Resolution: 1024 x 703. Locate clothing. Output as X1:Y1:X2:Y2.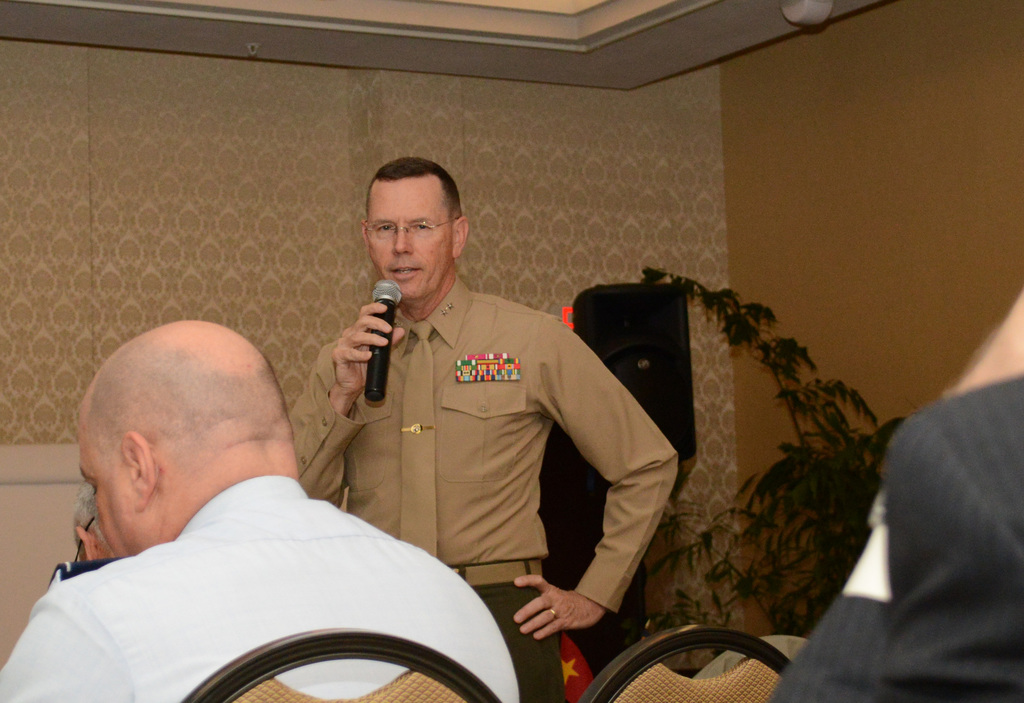
467:568:566:702.
